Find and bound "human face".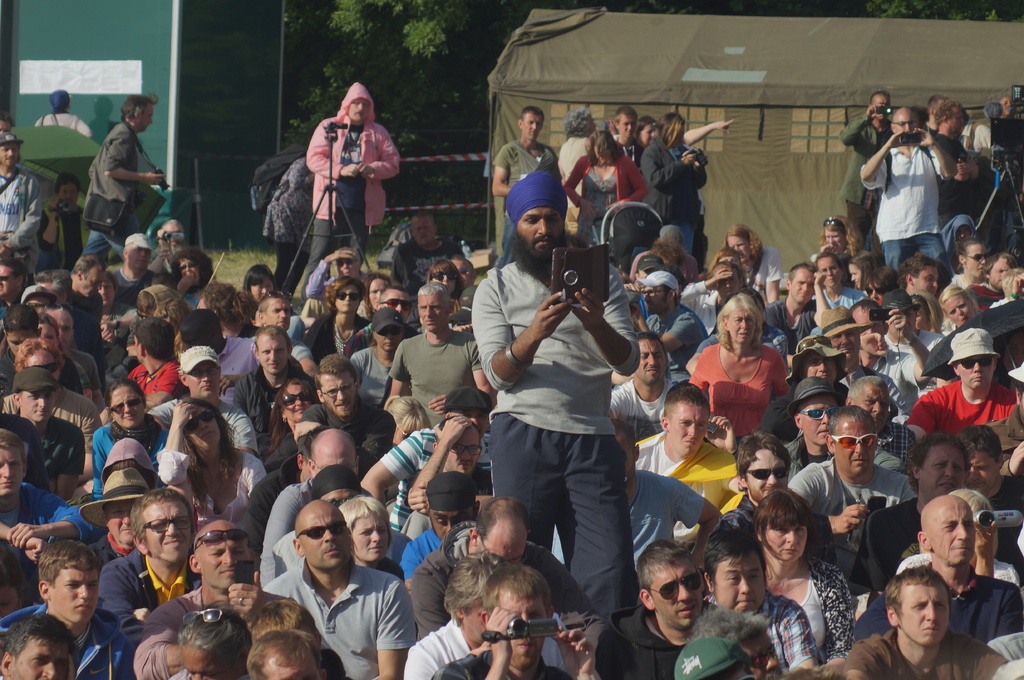
Bound: box(929, 503, 974, 564).
